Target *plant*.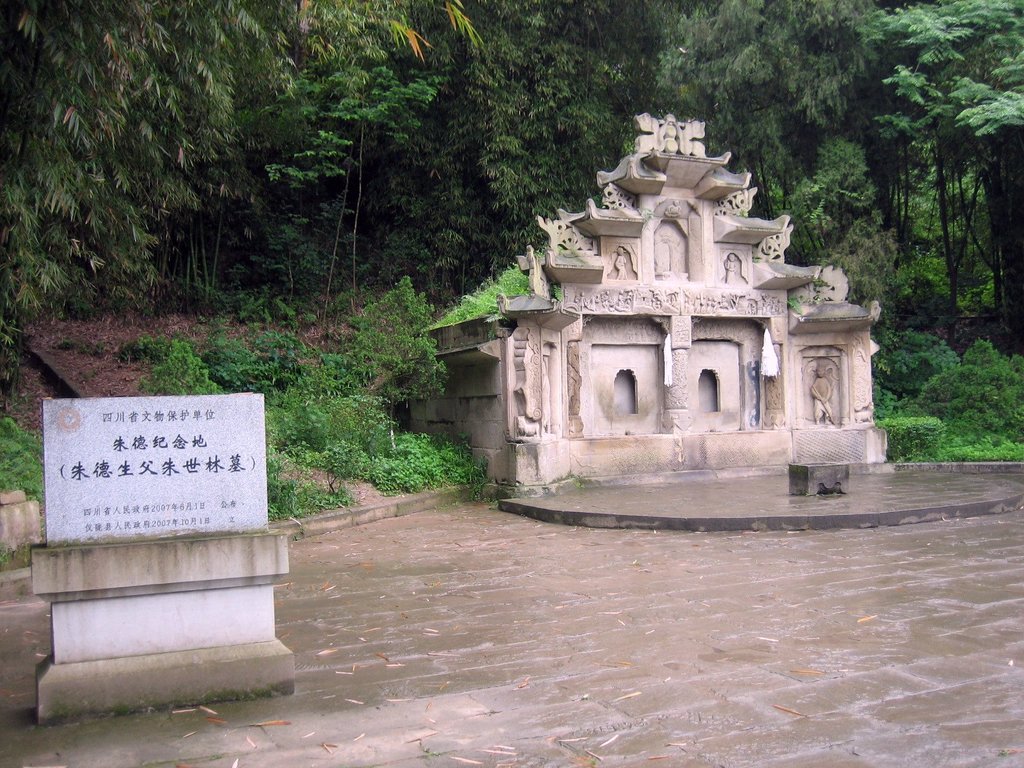
Target region: <box>0,540,30,572</box>.
